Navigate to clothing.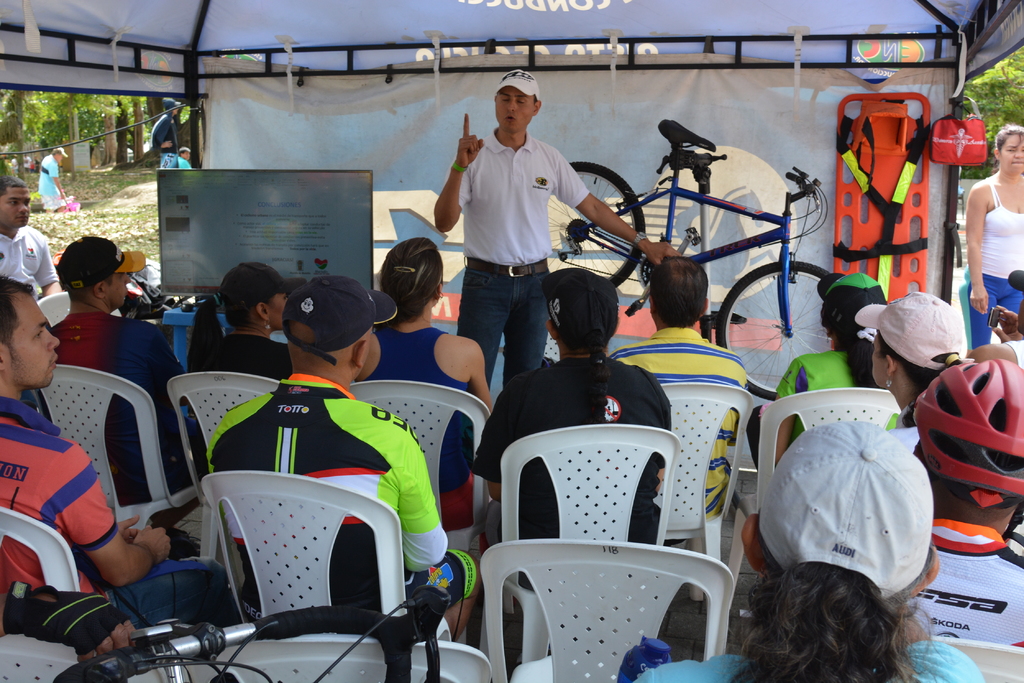
Navigation target: (left=362, top=321, right=490, bottom=521).
